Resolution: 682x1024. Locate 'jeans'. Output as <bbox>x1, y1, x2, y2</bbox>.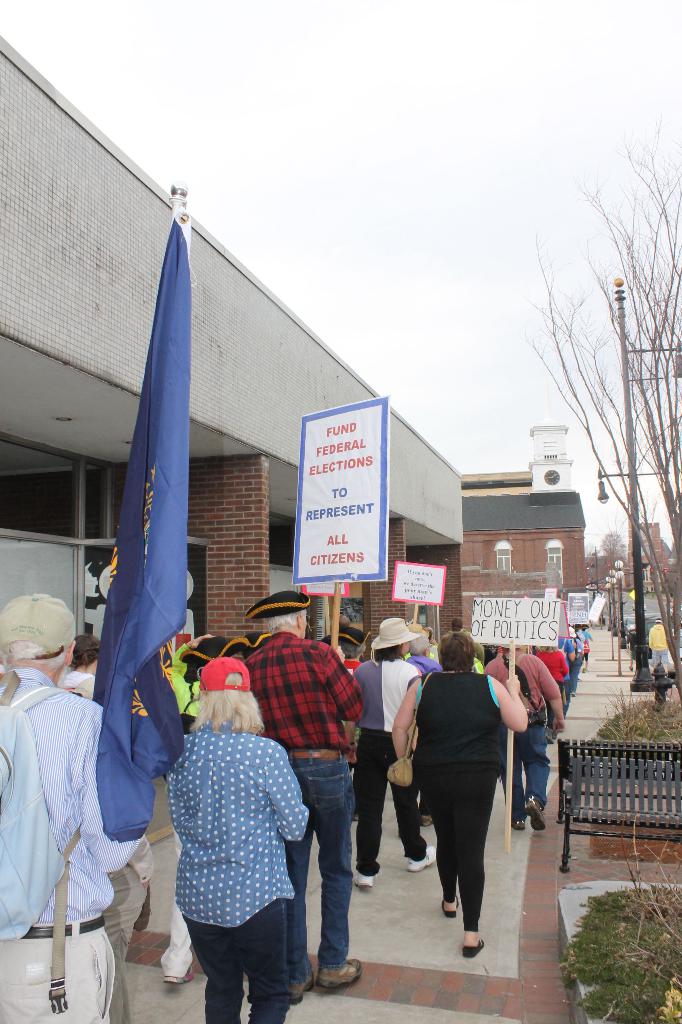
<bbox>522, 719, 543, 827</bbox>.
